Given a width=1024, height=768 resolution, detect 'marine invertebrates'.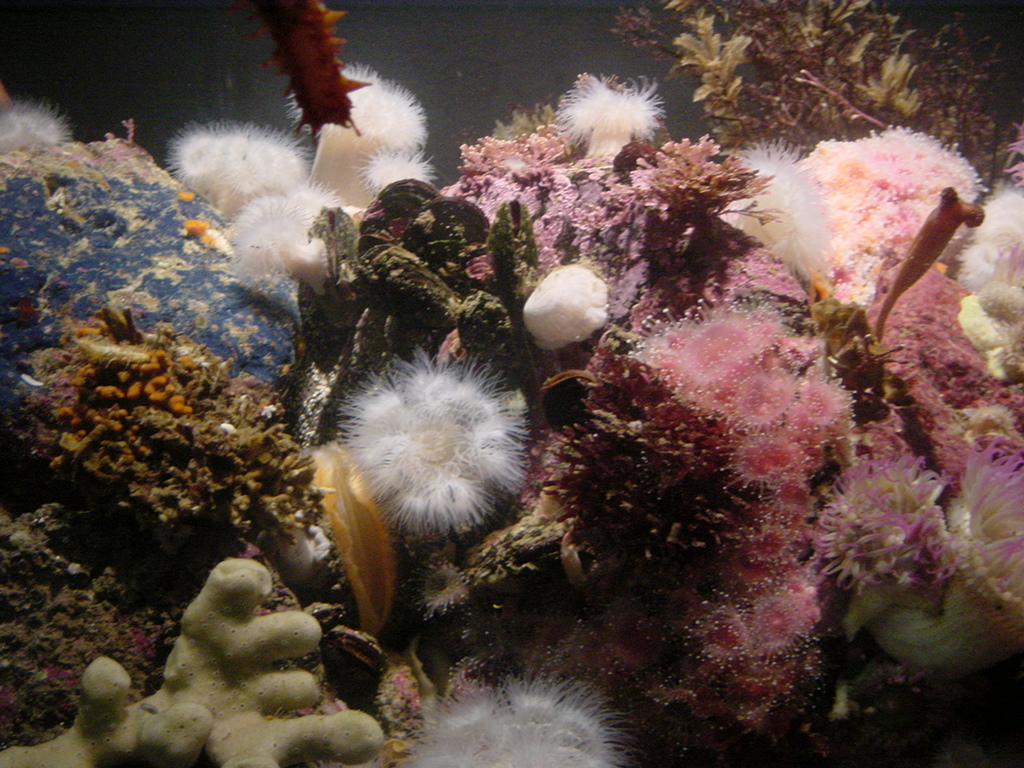
l=572, t=63, r=682, b=159.
